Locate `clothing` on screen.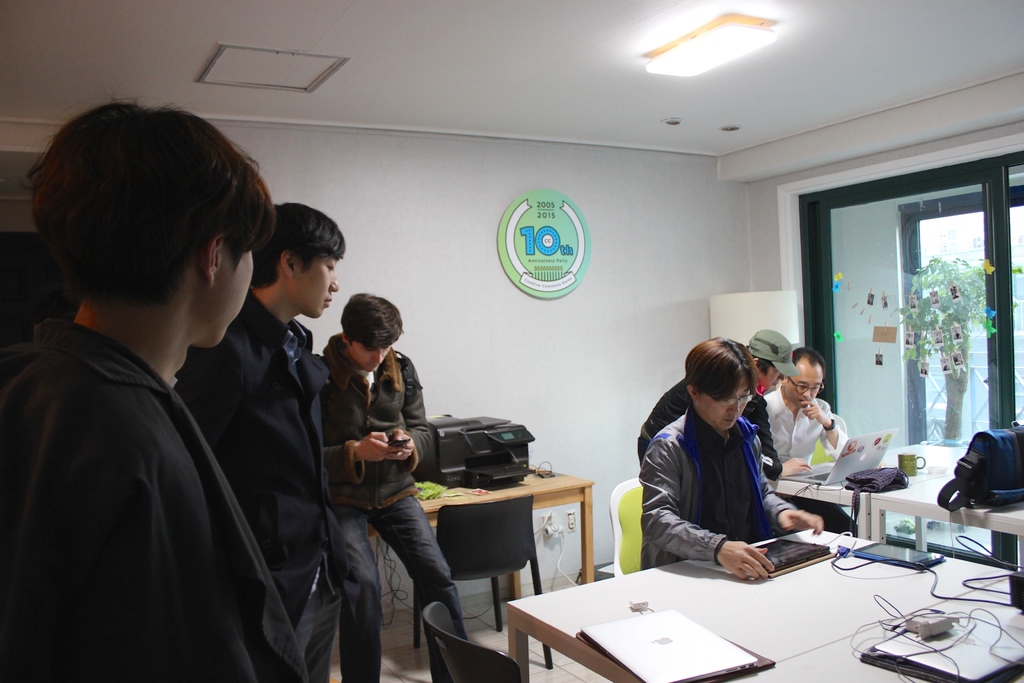
On screen at (left=168, top=284, right=332, bottom=630).
